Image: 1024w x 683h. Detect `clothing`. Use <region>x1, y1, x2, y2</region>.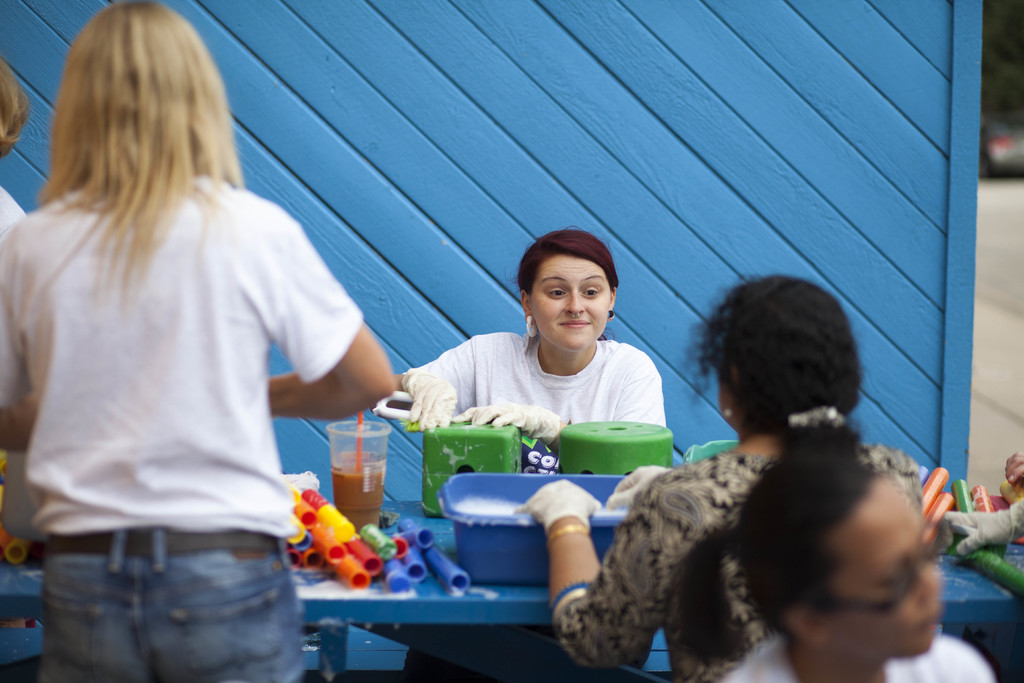
<region>714, 625, 1002, 682</region>.
